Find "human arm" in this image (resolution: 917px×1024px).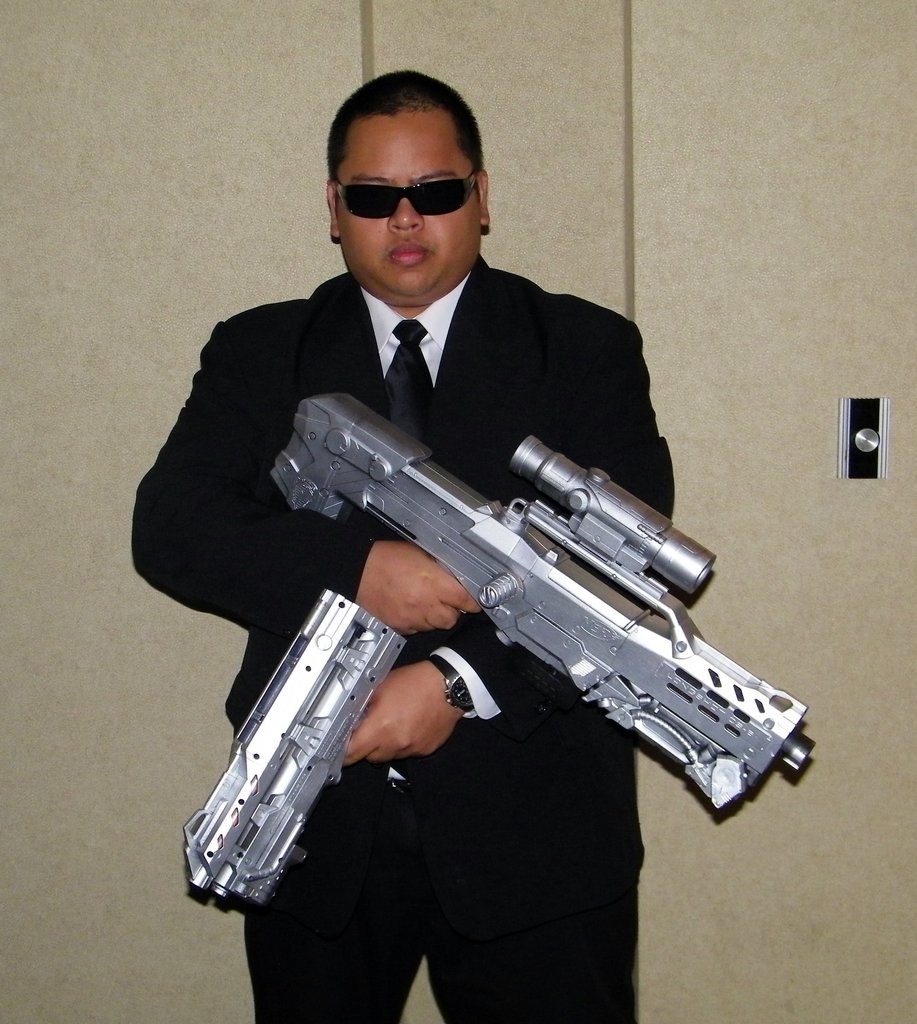
x1=339 y1=319 x2=682 y2=767.
